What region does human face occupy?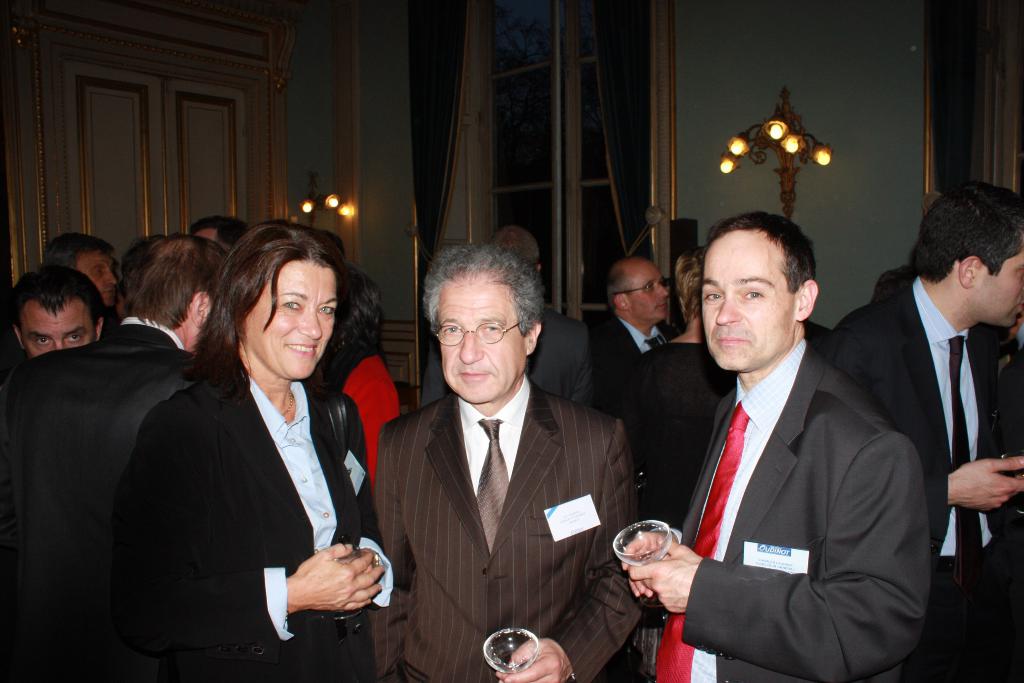
248/258/338/379.
